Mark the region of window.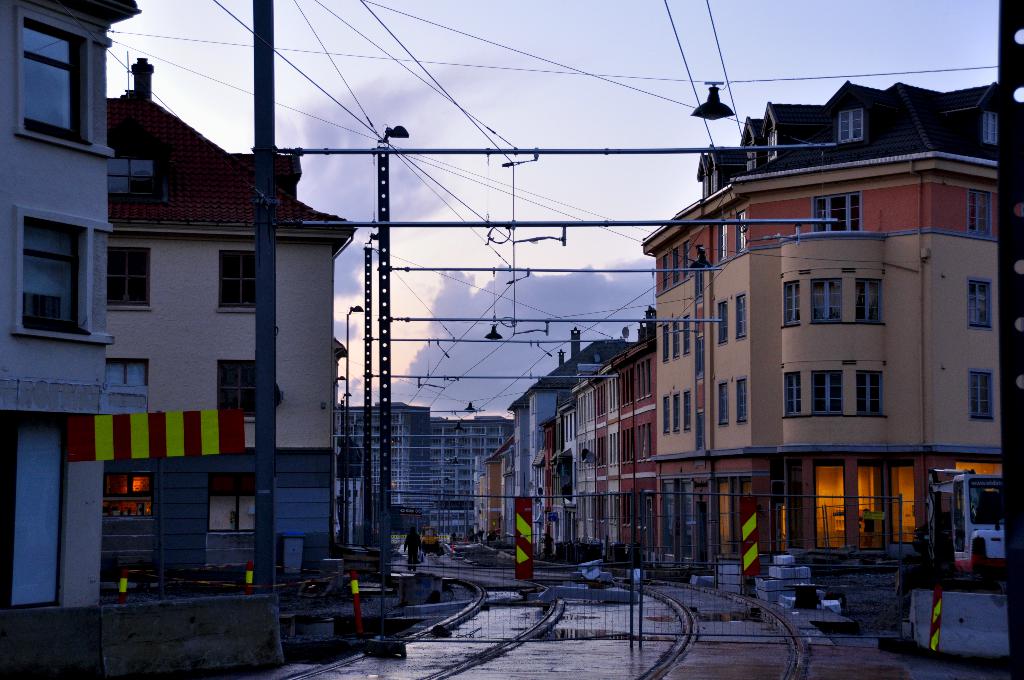
Region: 716, 300, 728, 345.
